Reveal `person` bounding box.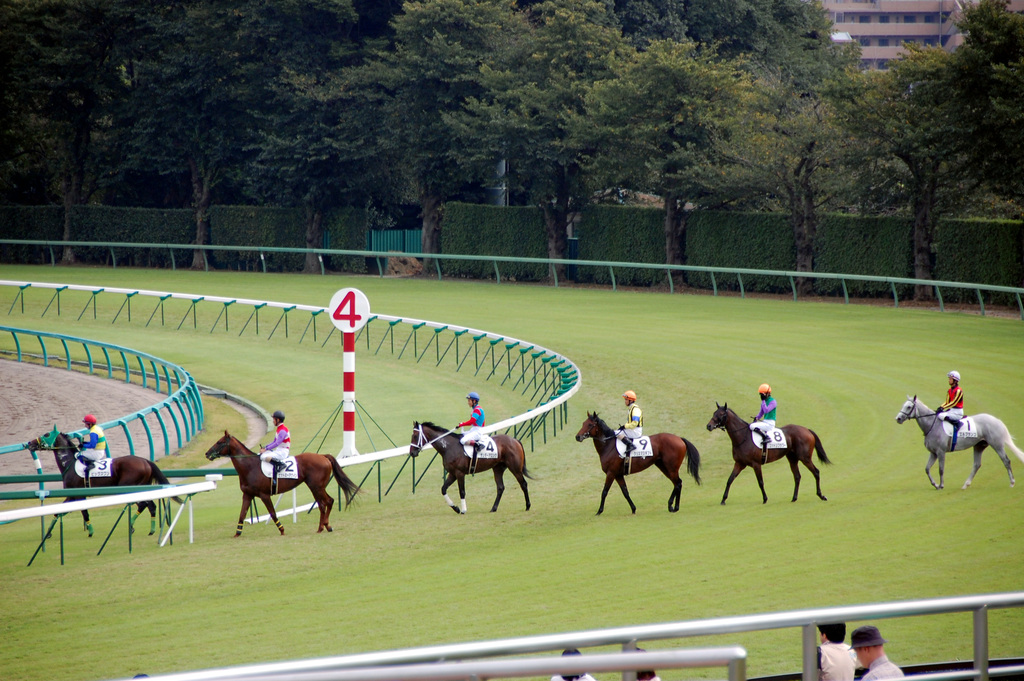
Revealed: Rect(455, 391, 486, 466).
